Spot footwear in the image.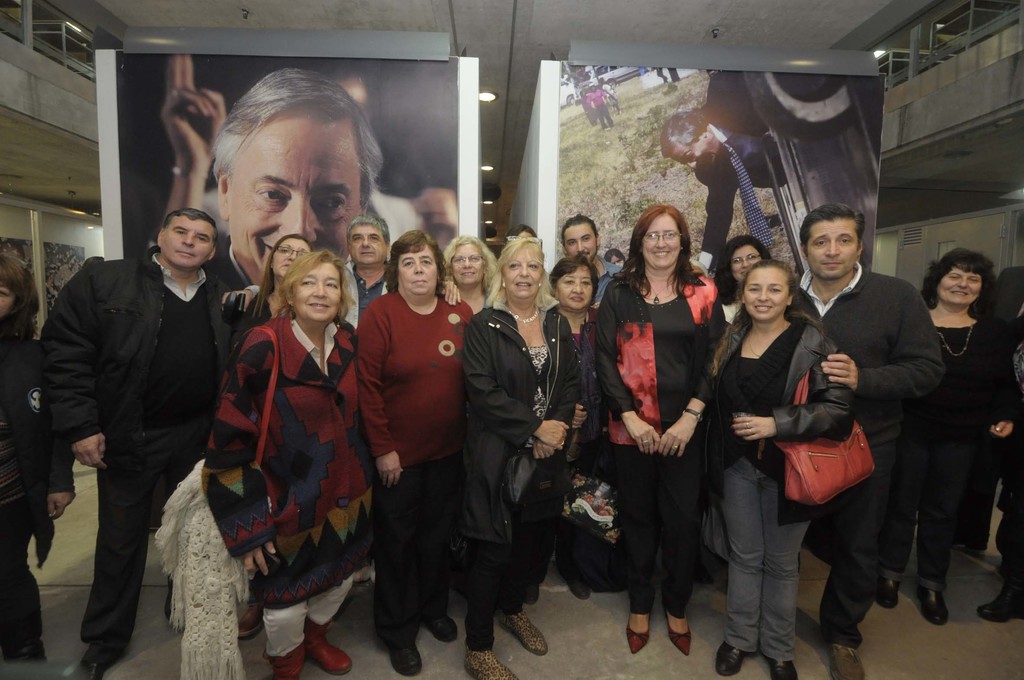
footwear found at box(828, 643, 866, 679).
